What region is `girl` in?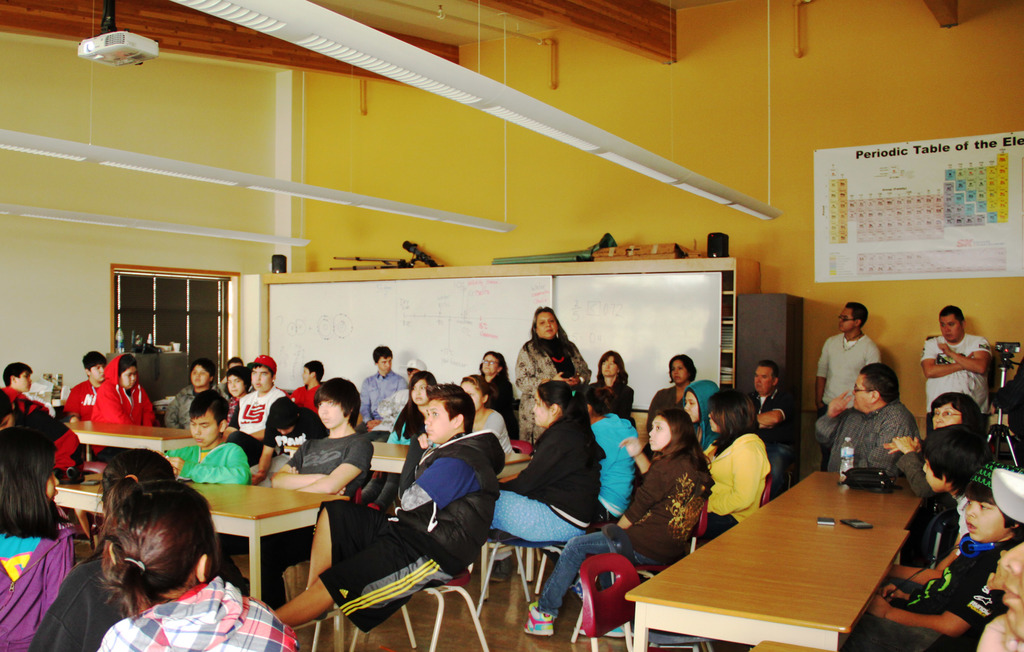
l=353, t=370, r=435, b=510.
